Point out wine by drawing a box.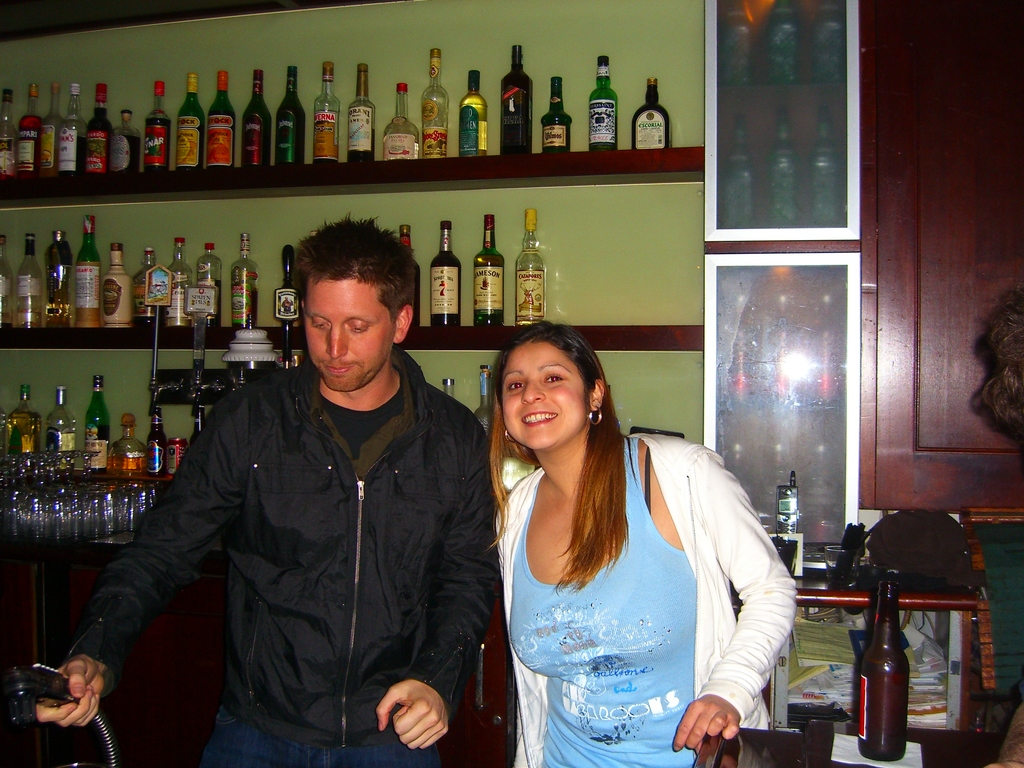
locate(501, 45, 533, 156).
